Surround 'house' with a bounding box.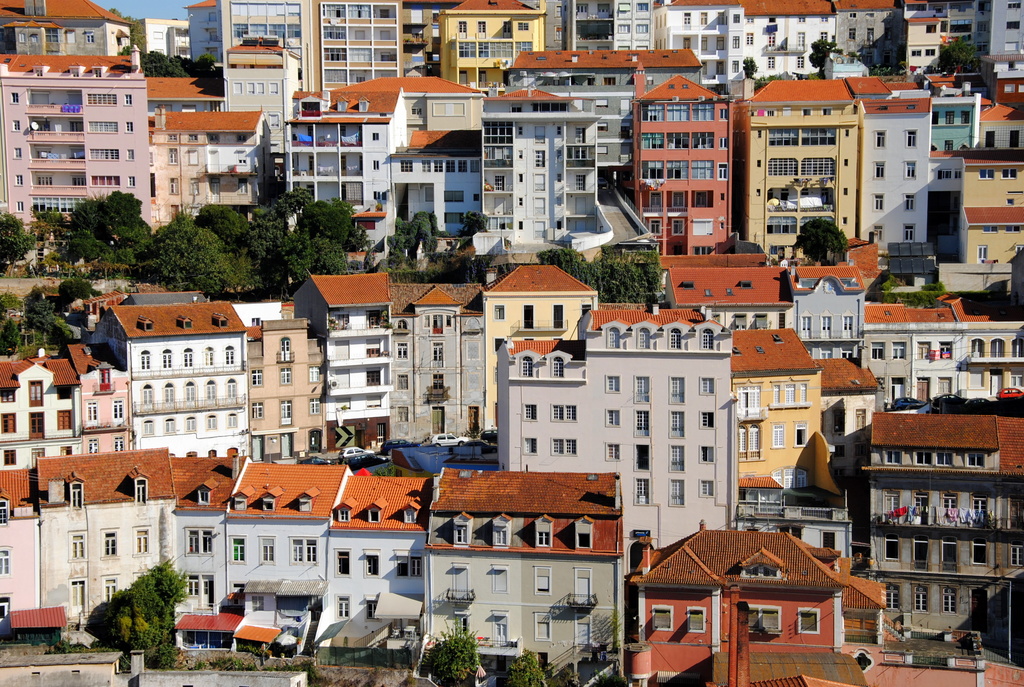
863 402 1023 677.
